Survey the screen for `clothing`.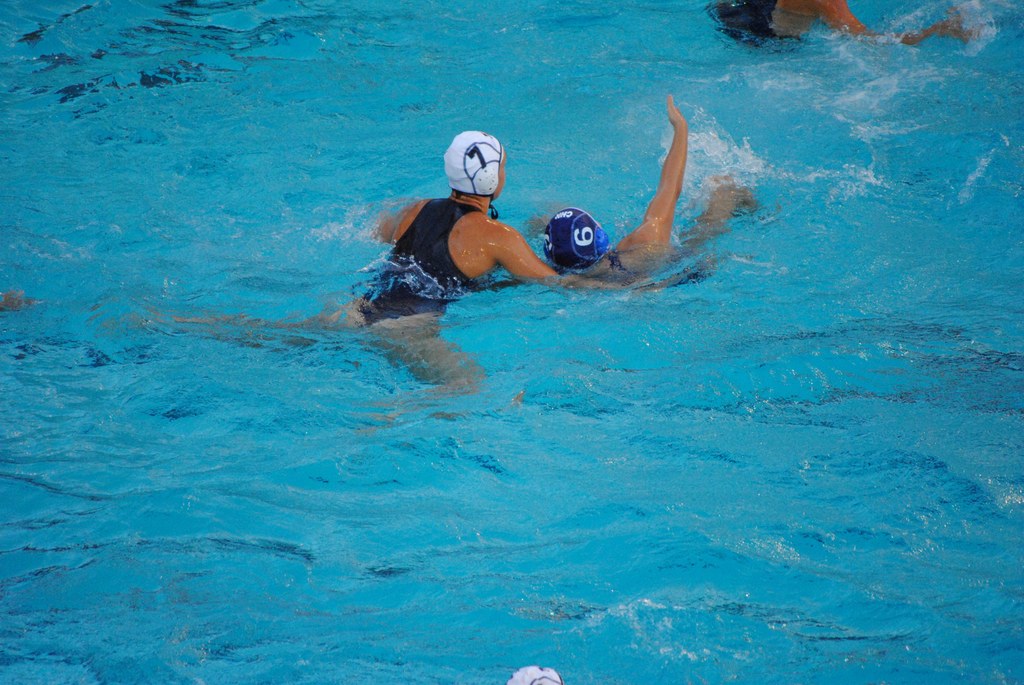
Survey found: bbox(382, 168, 593, 276).
